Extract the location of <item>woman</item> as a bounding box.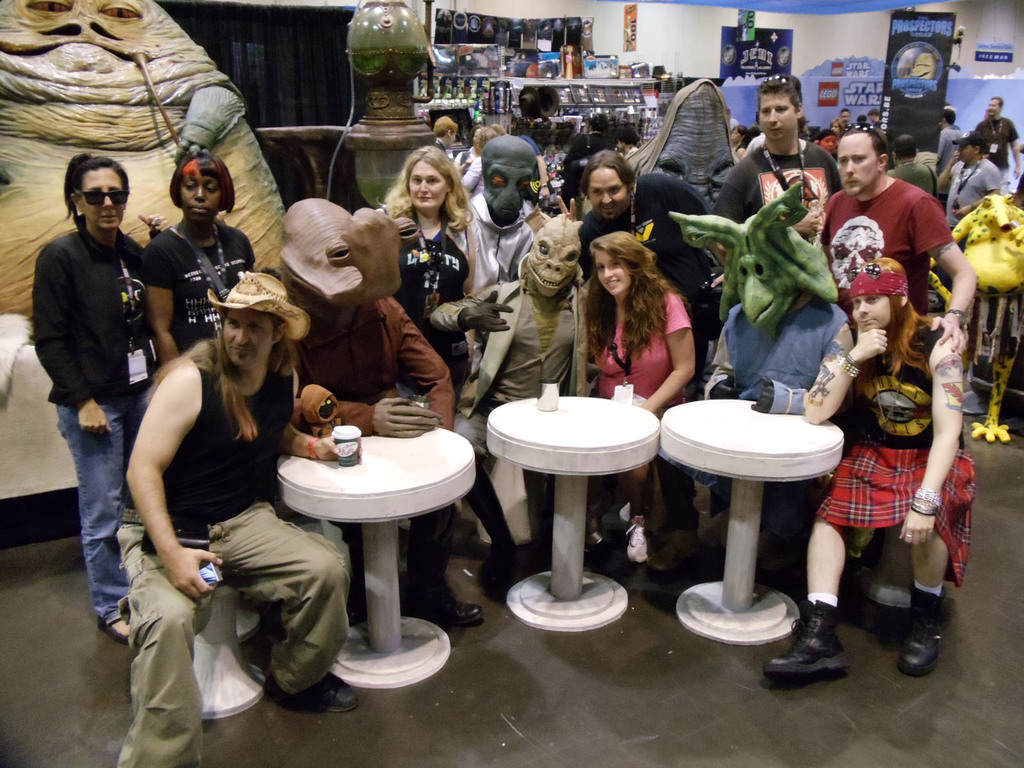
{"x1": 465, "y1": 129, "x2": 500, "y2": 193}.
